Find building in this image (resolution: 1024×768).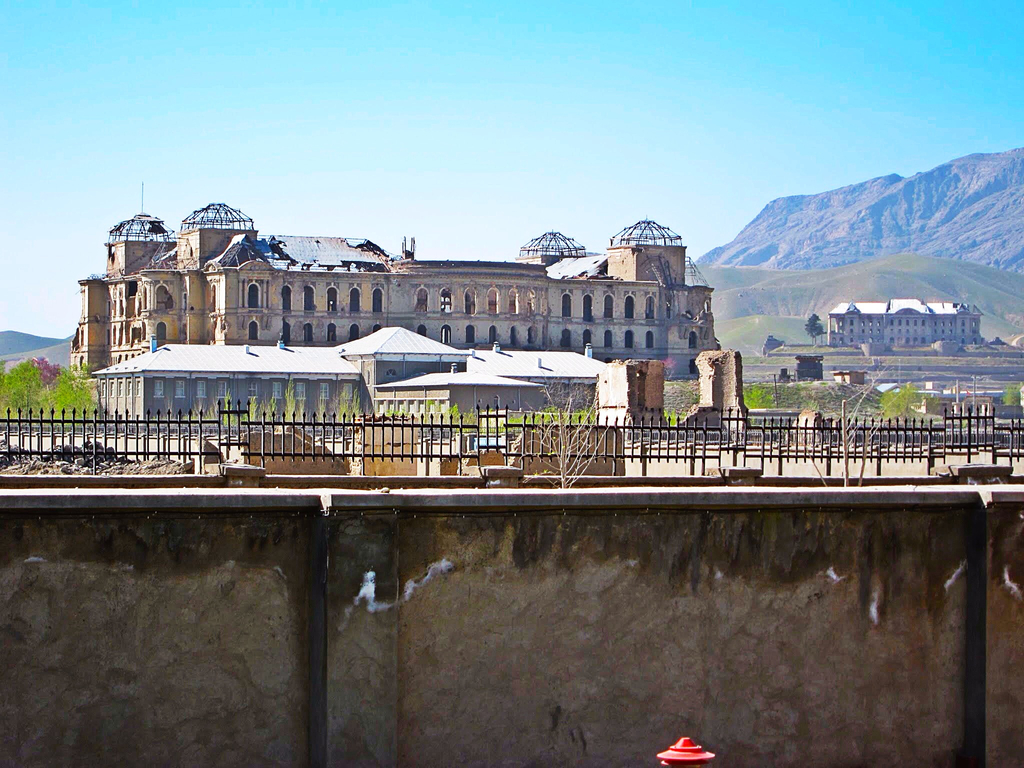
<region>97, 321, 610, 449</region>.
